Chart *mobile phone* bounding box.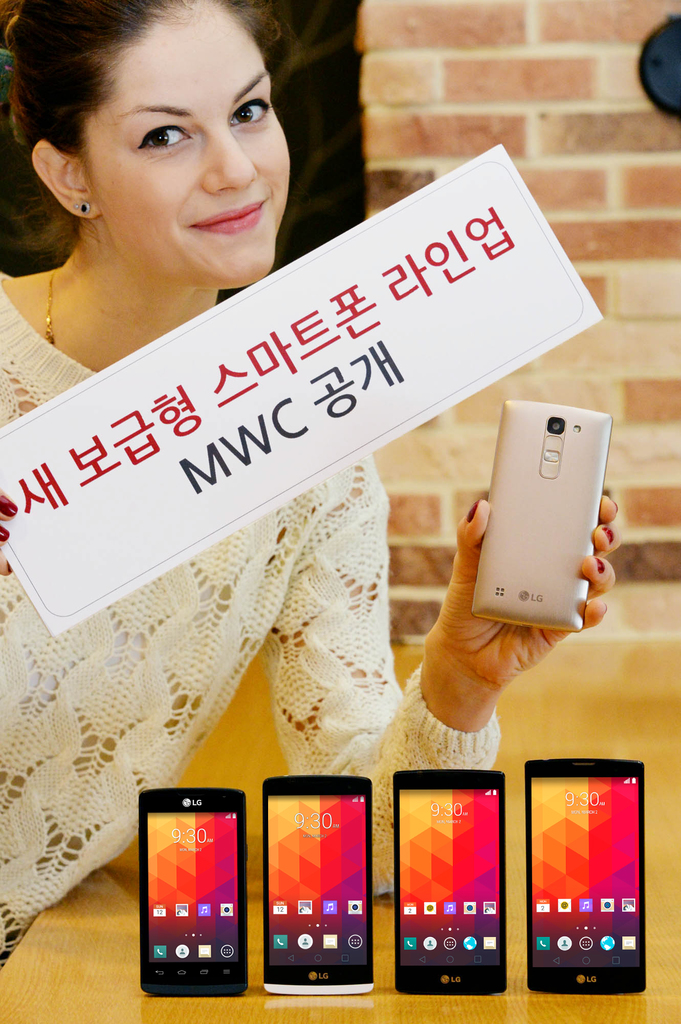
Charted: bbox=(259, 774, 374, 996).
